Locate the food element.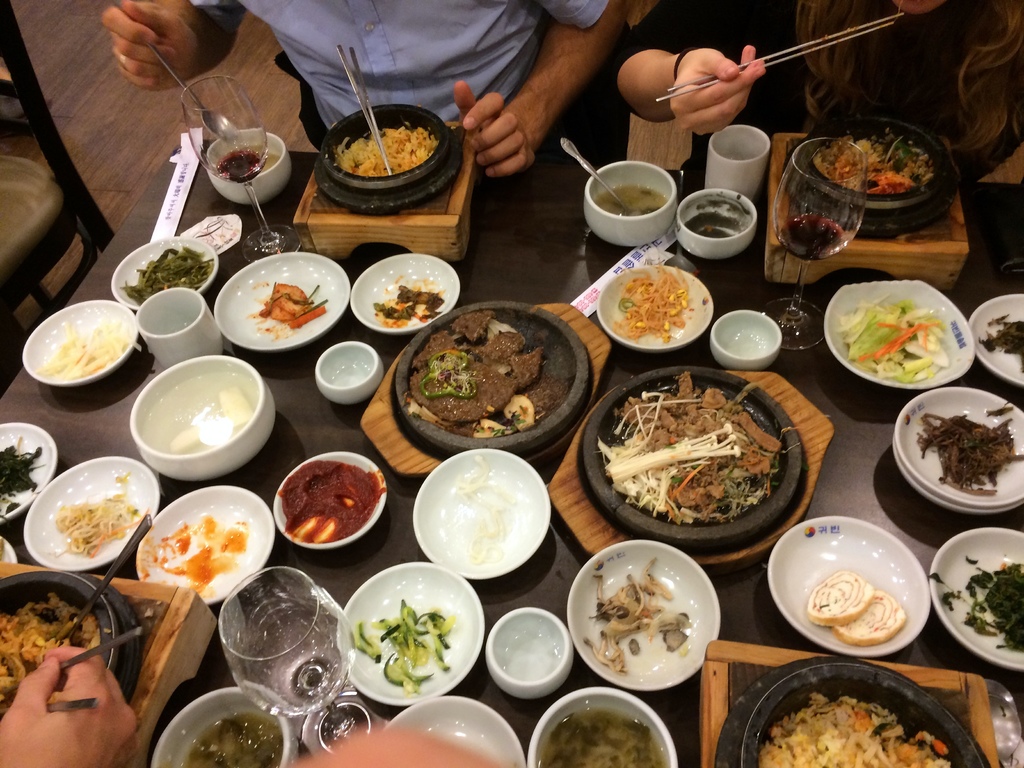
Element bbox: box=[981, 314, 1023, 372].
